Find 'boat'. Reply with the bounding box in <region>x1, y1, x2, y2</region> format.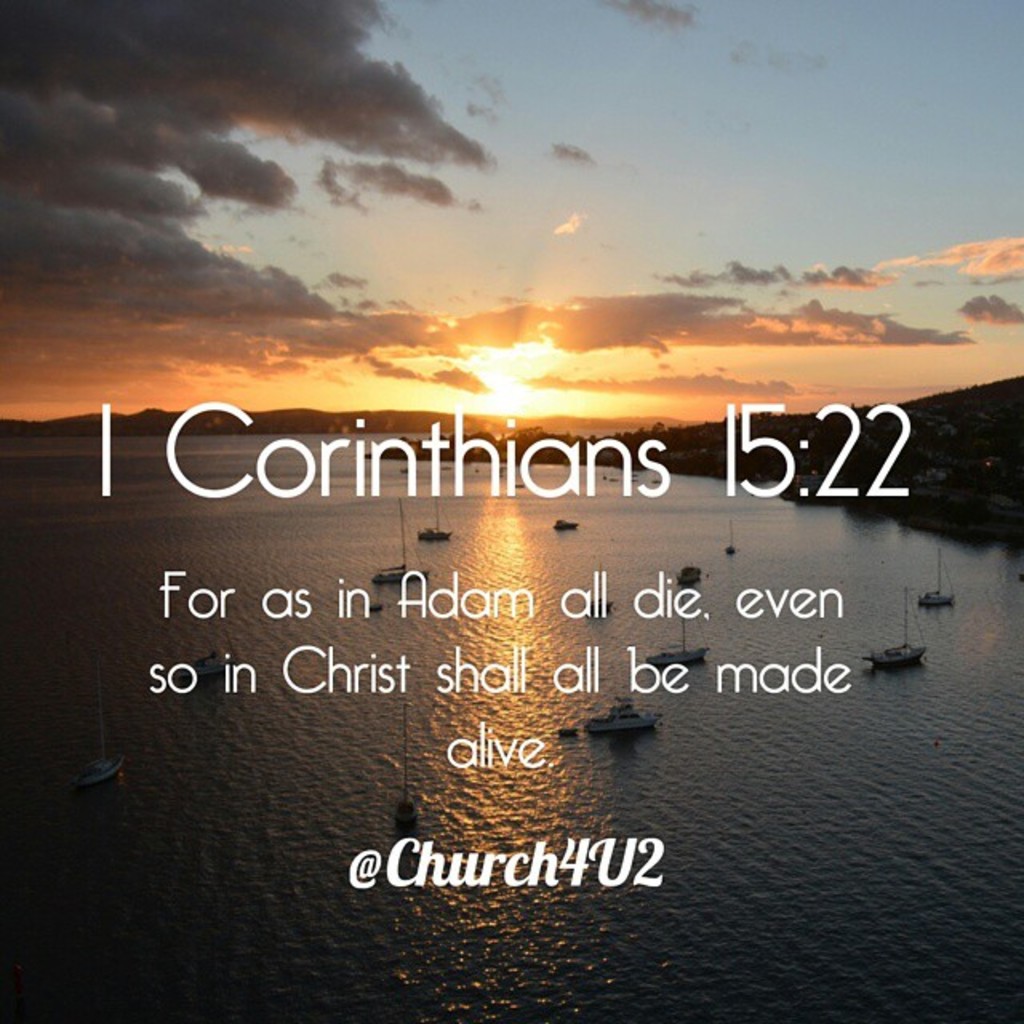
<region>82, 677, 125, 786</region>.
